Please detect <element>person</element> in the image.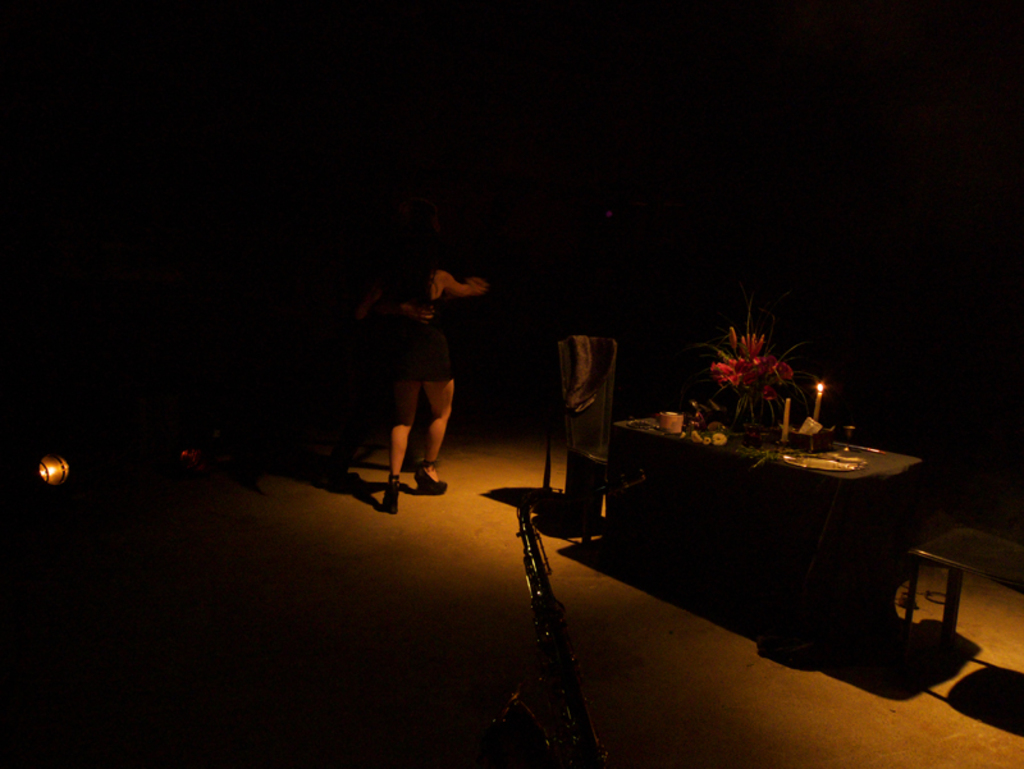
locate(352, 205, 495, 509).
